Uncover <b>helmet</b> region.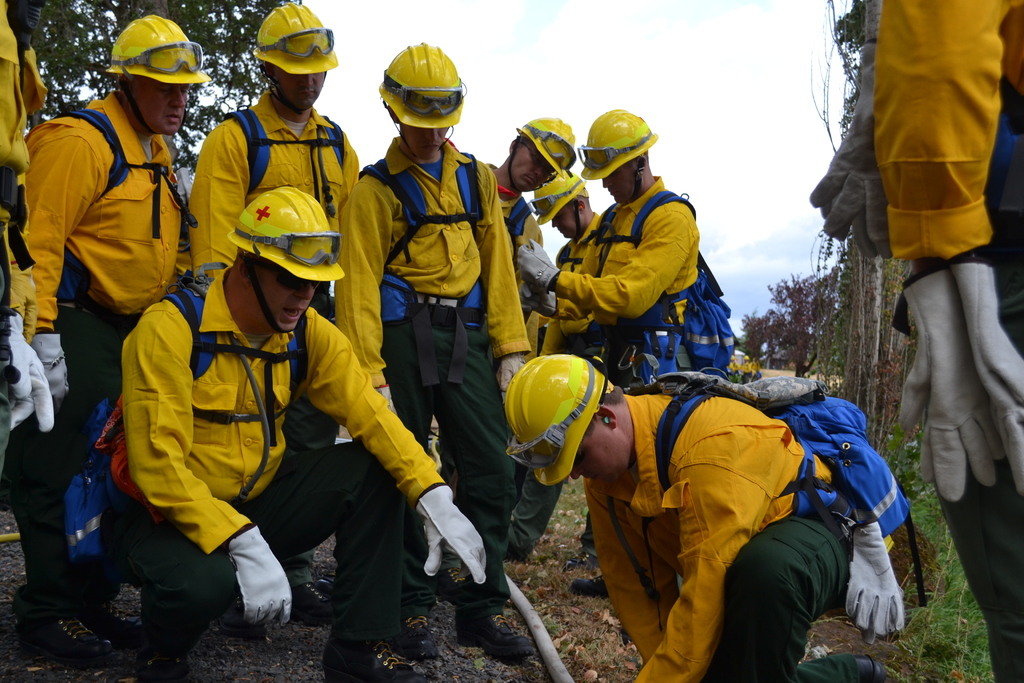
Uncovered: (x1=586, y1=106, x2=655, y2=204).
